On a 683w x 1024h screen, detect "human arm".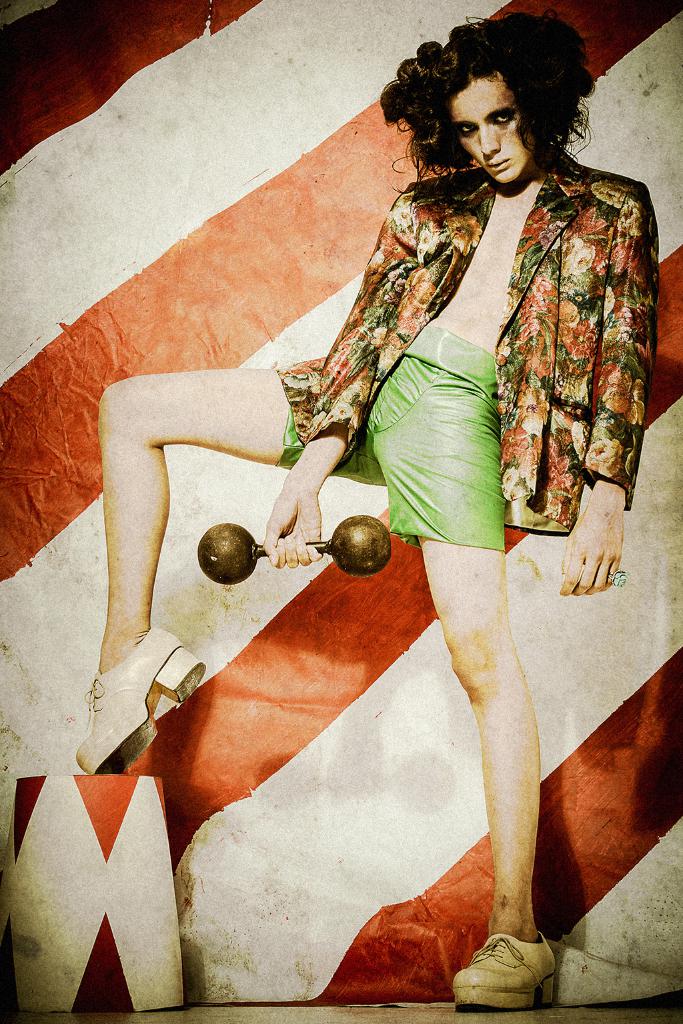
<bbox>596, 191, 641, 598</bbox>.
